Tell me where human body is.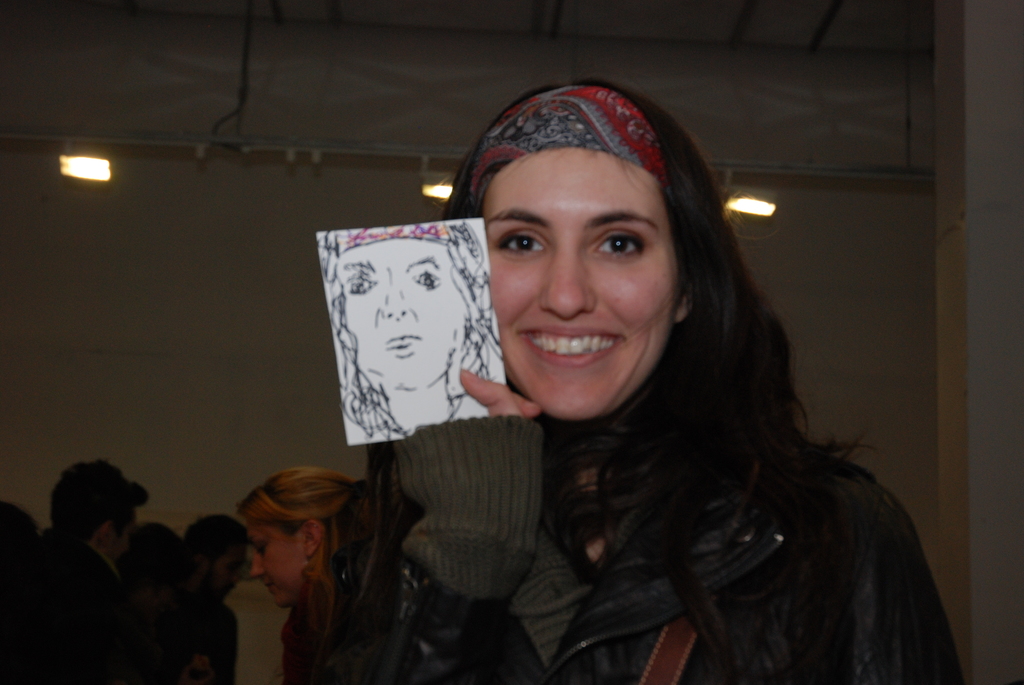
human body is at left=33, top=460, right=149, bottom=684.
